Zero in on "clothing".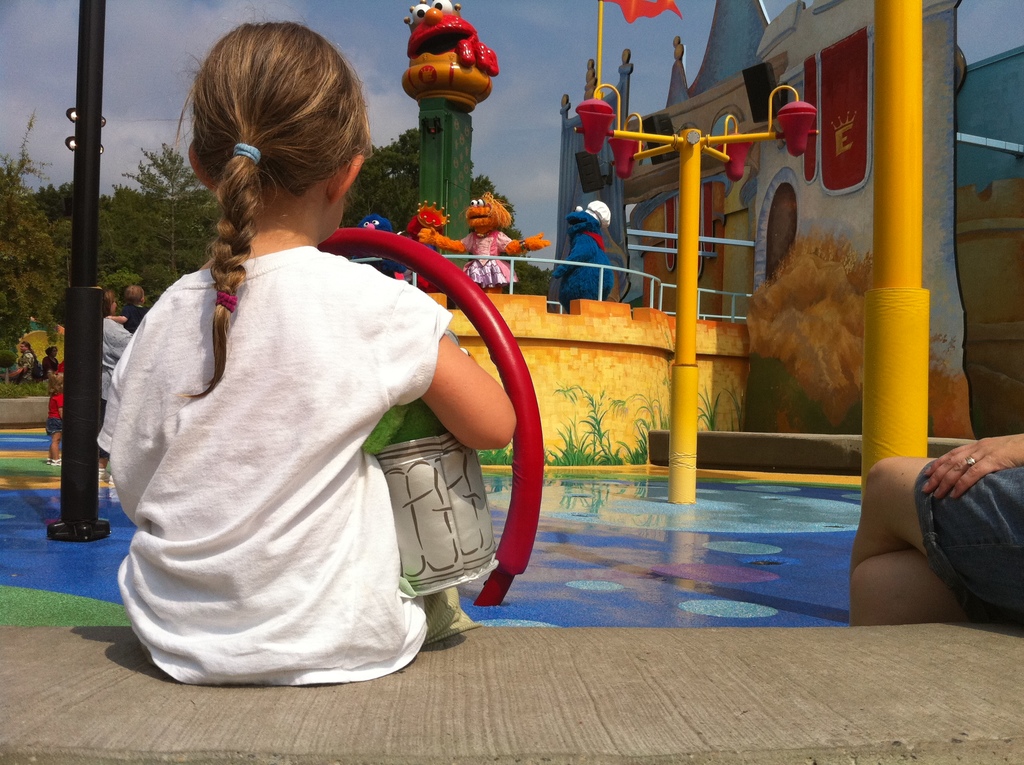
Zeroed in: BBox(43, 389, 69, 438).
